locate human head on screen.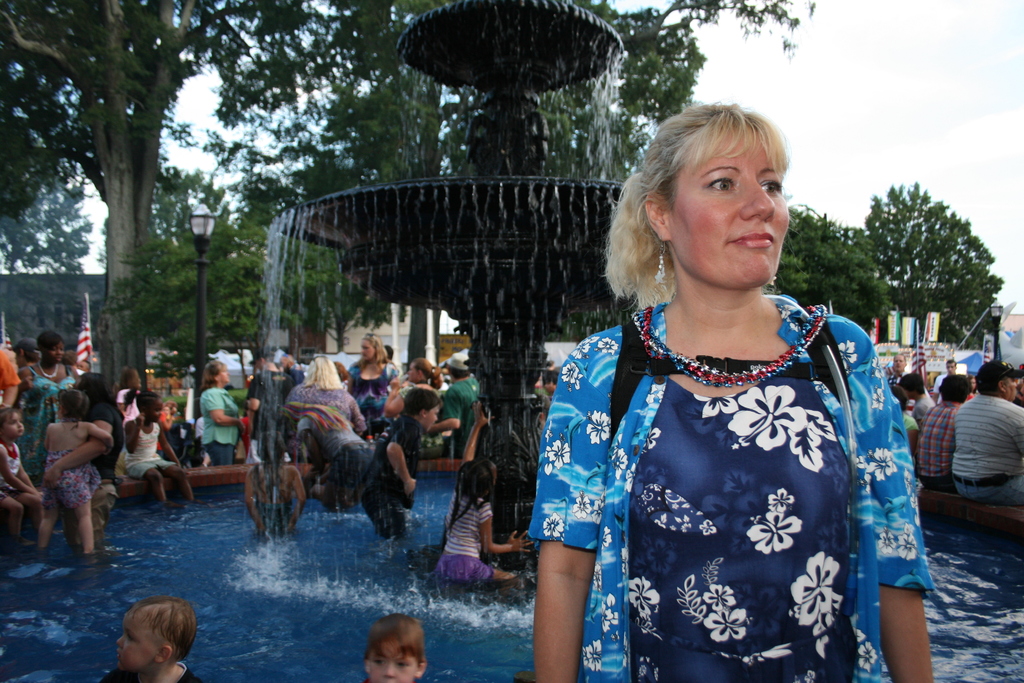
On screen at locate(334, 360, 348, 381).
